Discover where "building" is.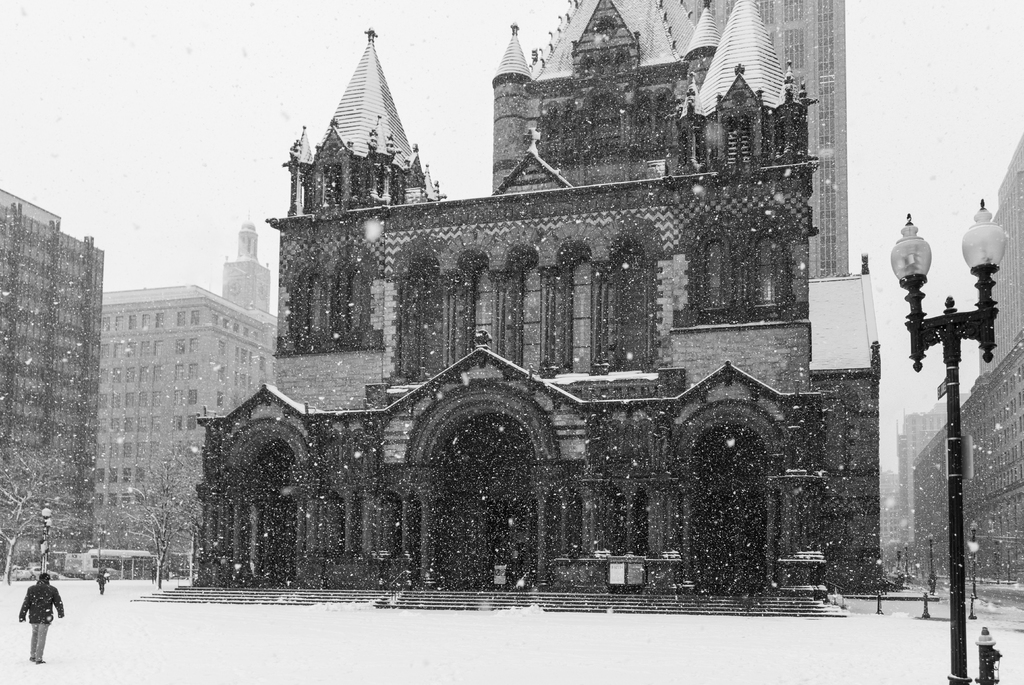
Discovered at locate(901, 135, 1023, 585).
